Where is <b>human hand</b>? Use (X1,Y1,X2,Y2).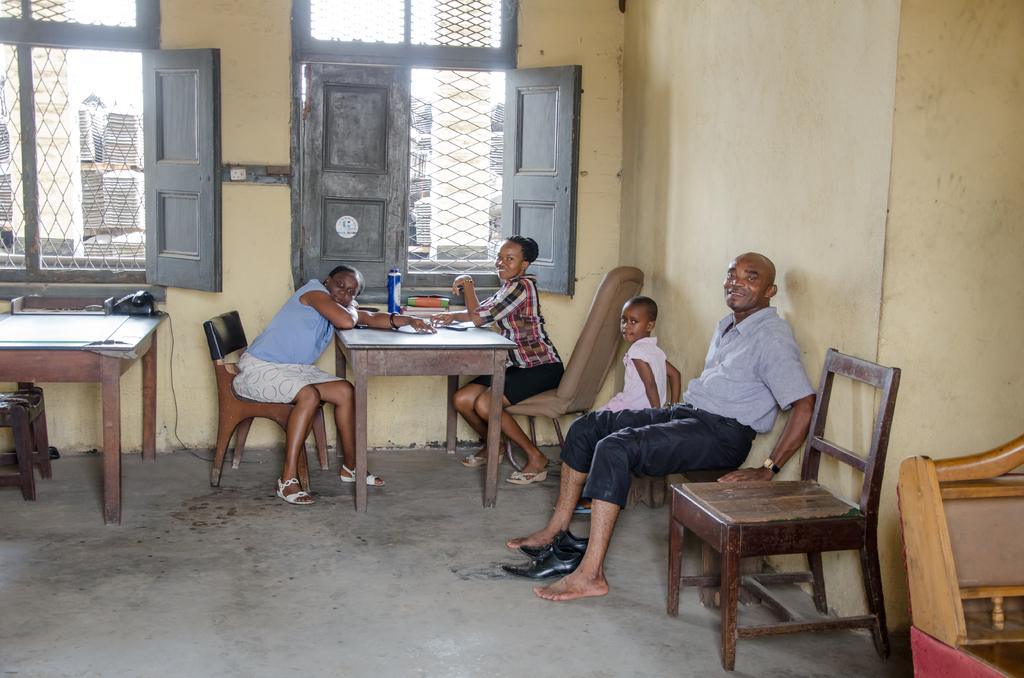
(450,273,469,297).
